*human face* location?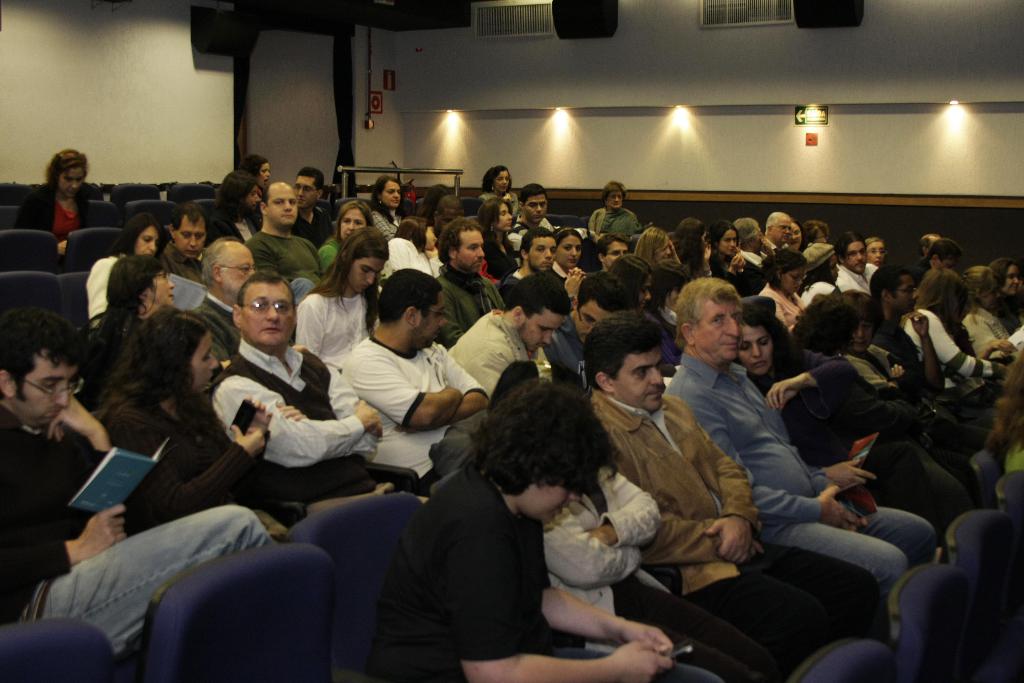
(x1=720, y1=228, x2=733, y2=257)
